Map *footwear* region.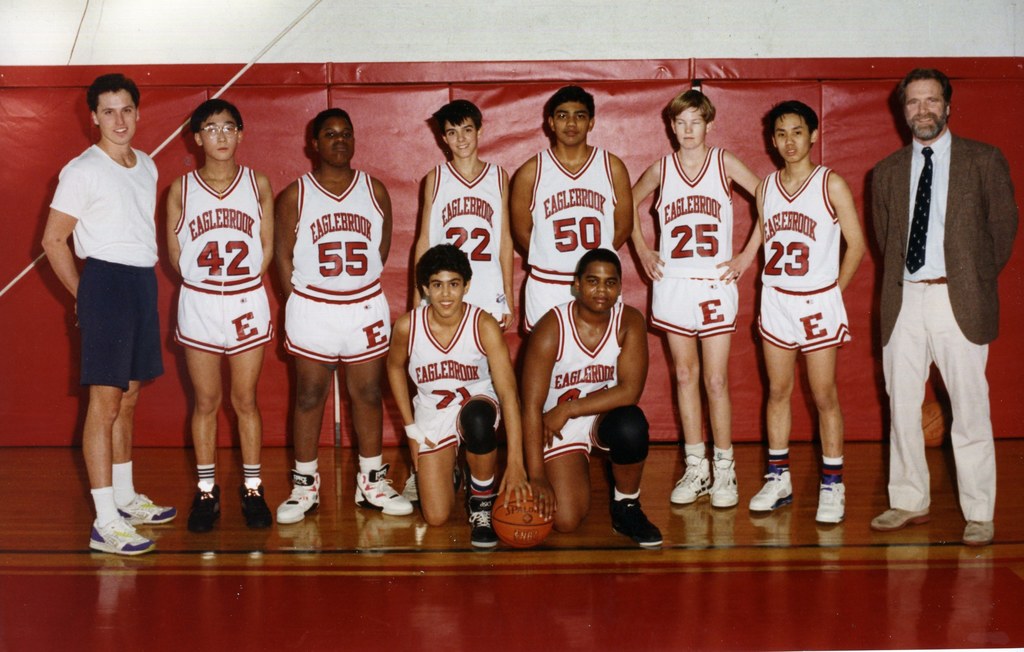
Mapped to <bbox>238, 474, 273, 529</bbox>.
